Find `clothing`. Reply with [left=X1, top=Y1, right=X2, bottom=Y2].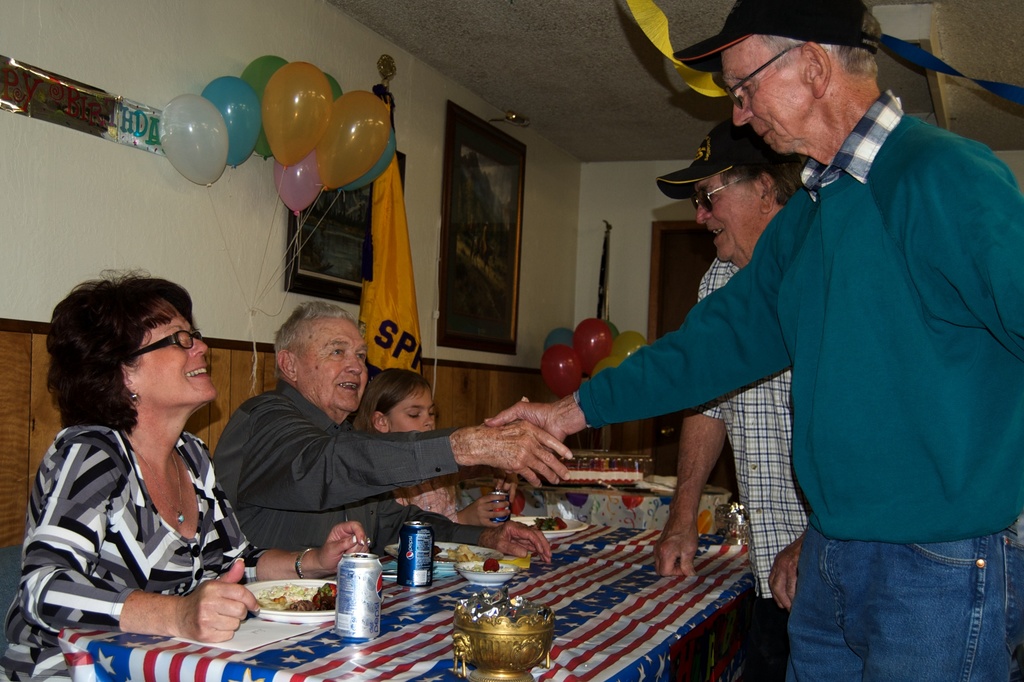
[left=391, top=474, right=461, bottom=521].
